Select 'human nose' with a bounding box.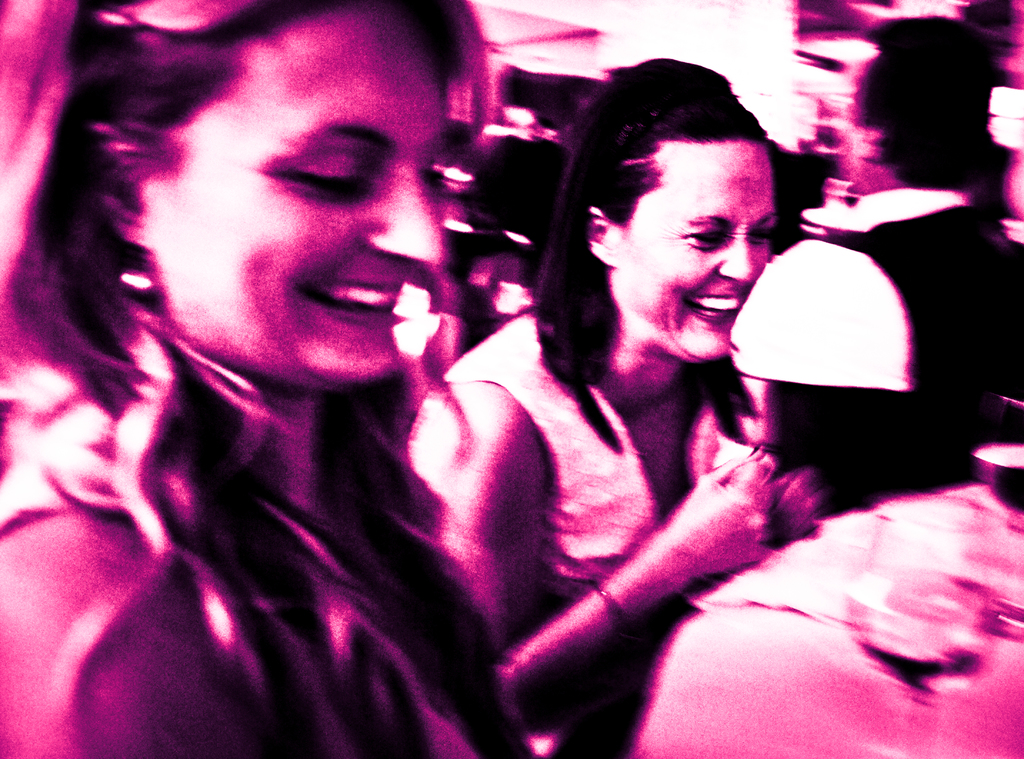
<box>346,173,435,267</box>.
